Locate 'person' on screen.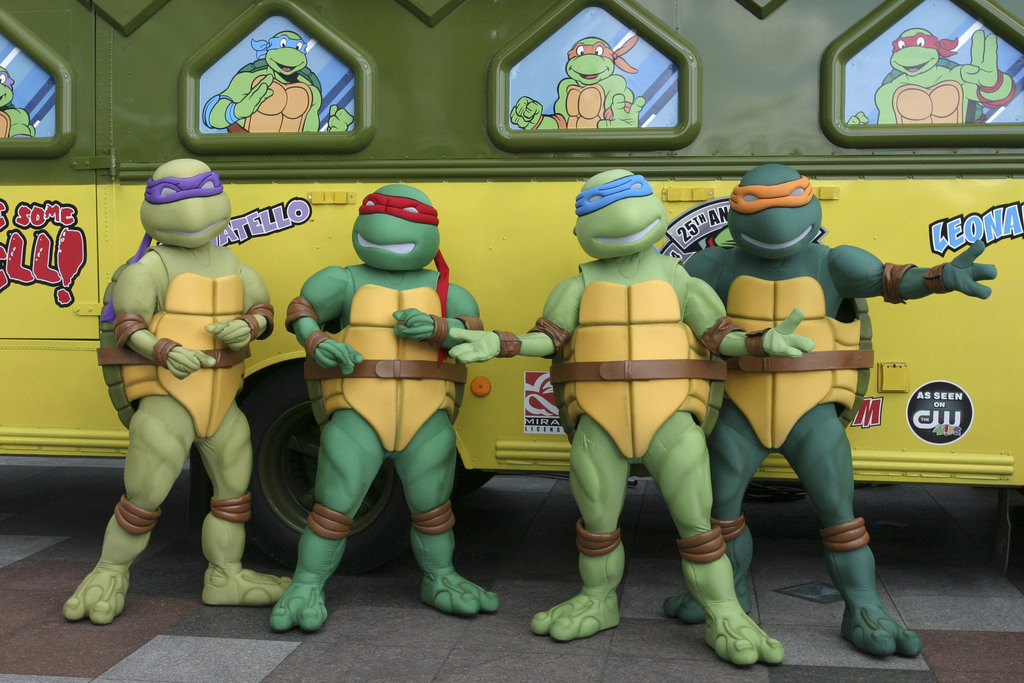
On screen at (511, 31, 642, 126).
